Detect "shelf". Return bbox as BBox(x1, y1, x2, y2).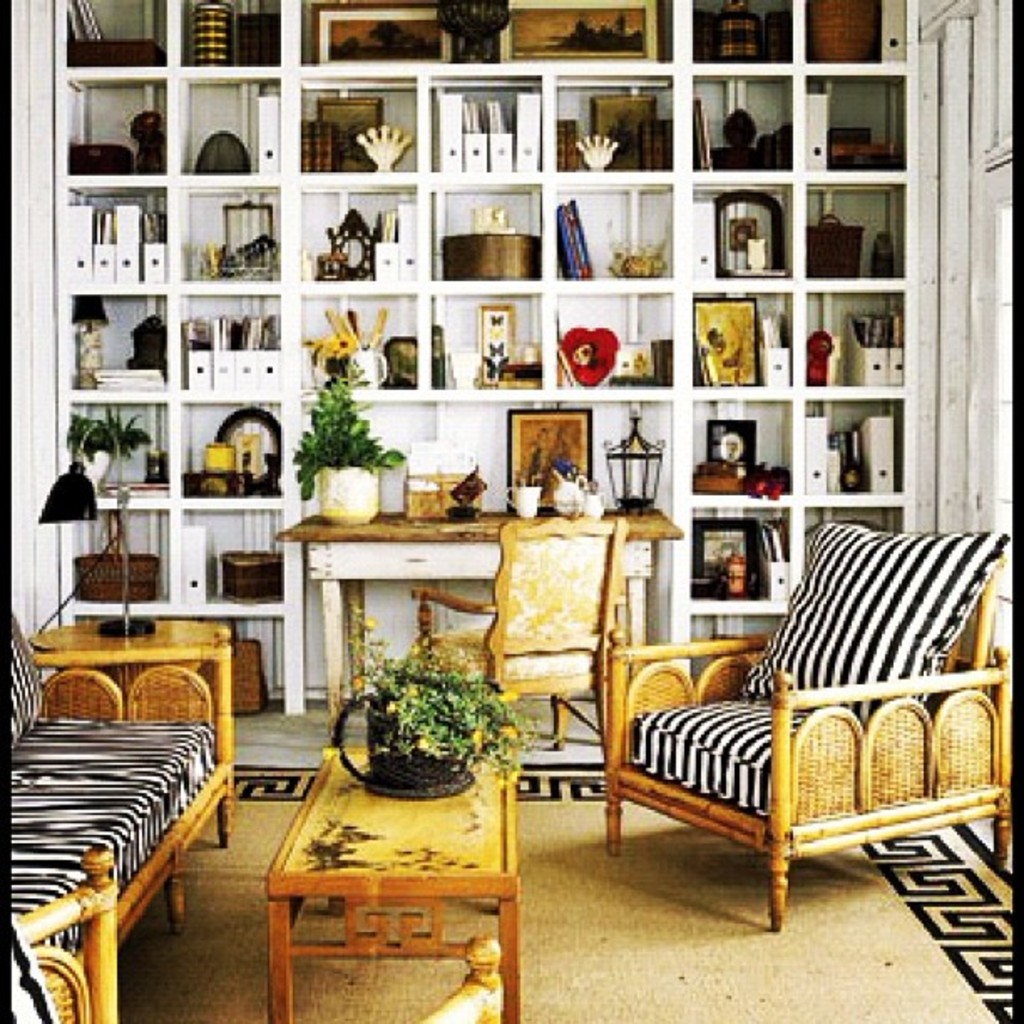
BBox(311, 174, 427, 303).
